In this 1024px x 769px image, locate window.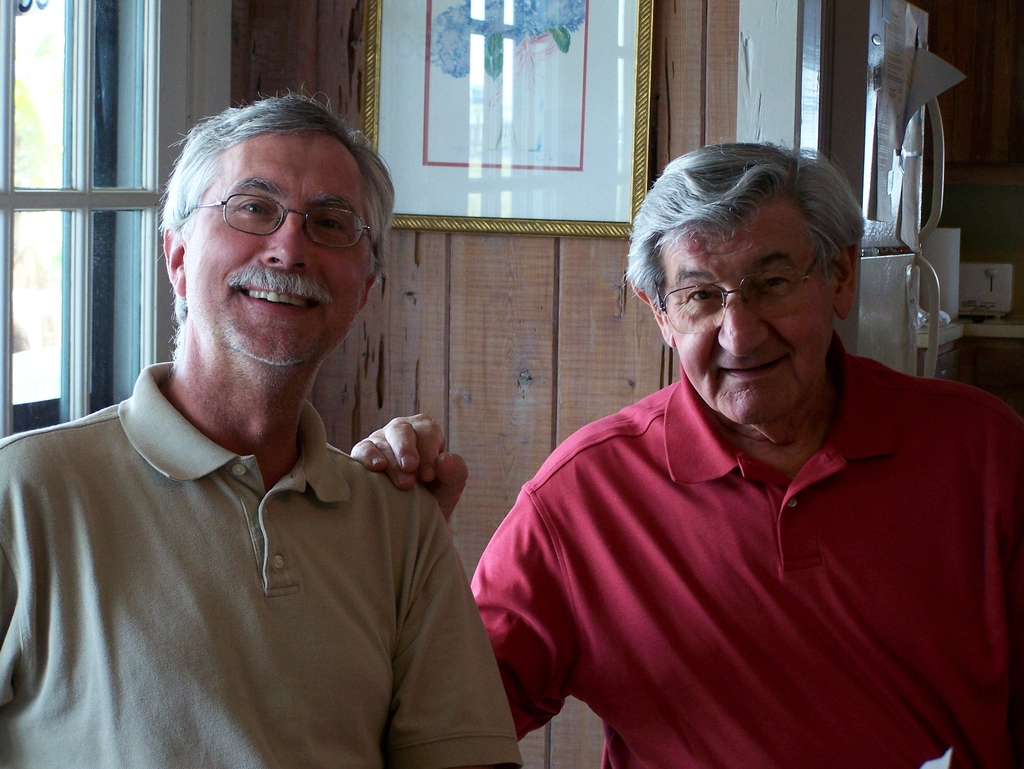
Bounding box: bbox(0, 0, 233, 440).
